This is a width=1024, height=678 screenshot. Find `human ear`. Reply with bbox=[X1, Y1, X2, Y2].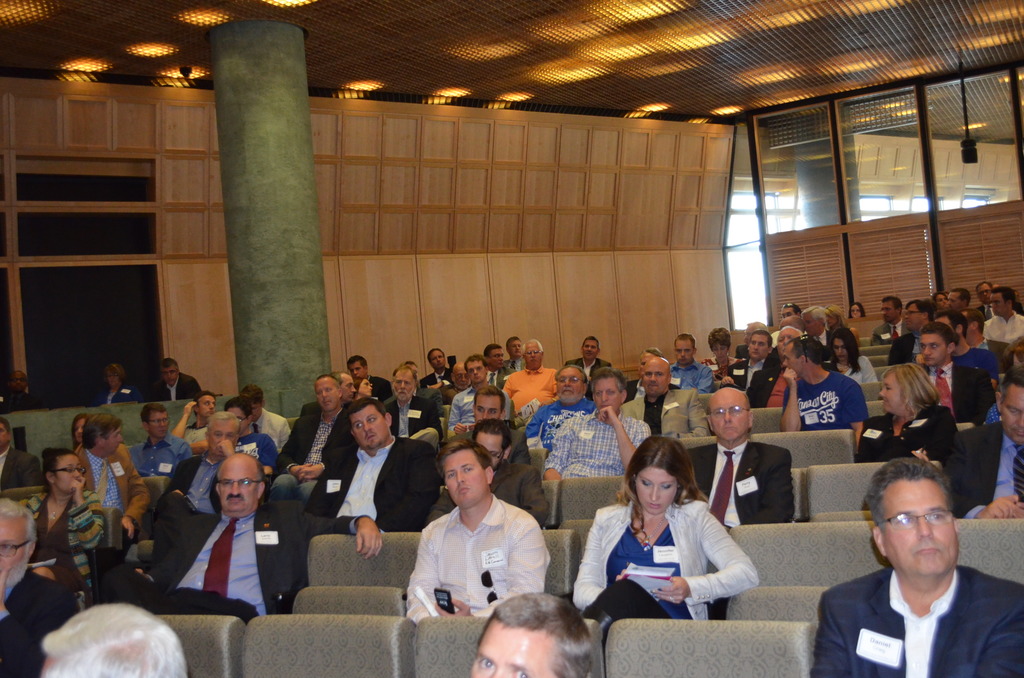
bbox=[705, 416, 712, 430].
